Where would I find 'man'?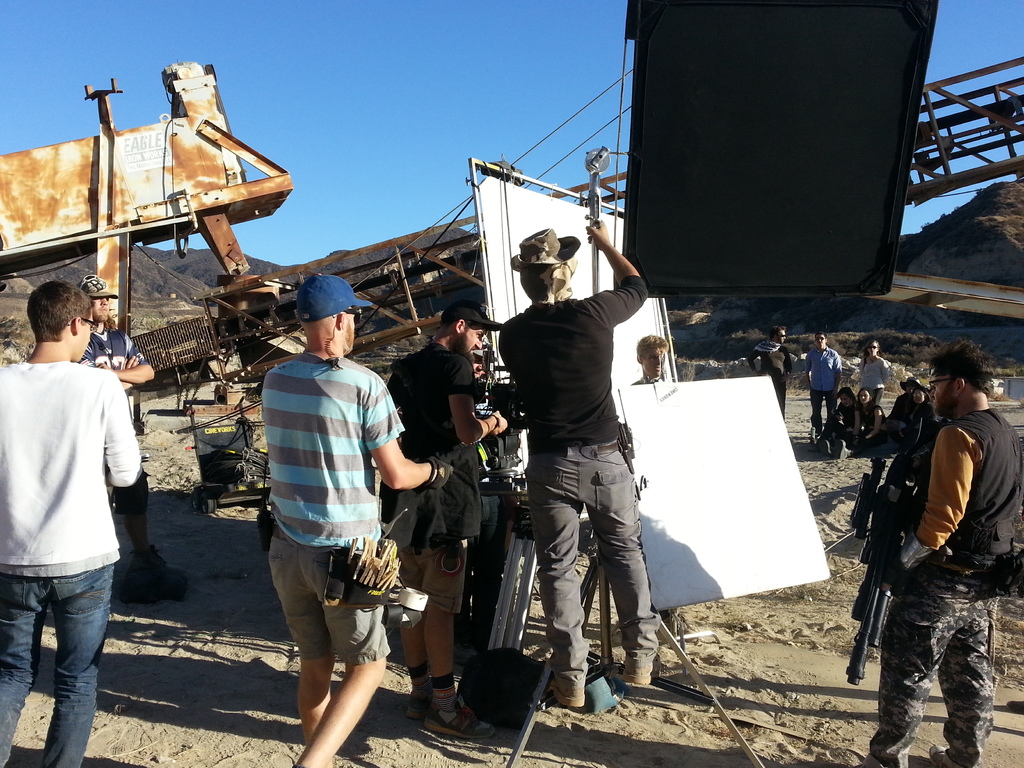
At <region>76, 269, 196, 600</region>.
